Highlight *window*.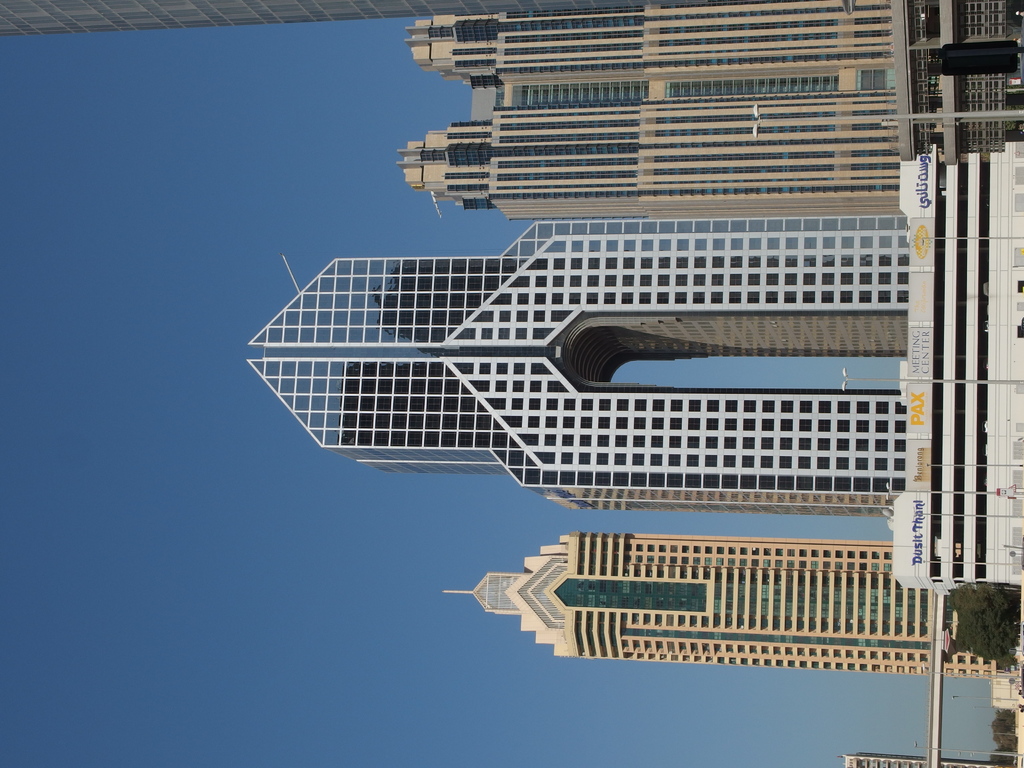
Highlighted region: (897, 291, 908, 304).
